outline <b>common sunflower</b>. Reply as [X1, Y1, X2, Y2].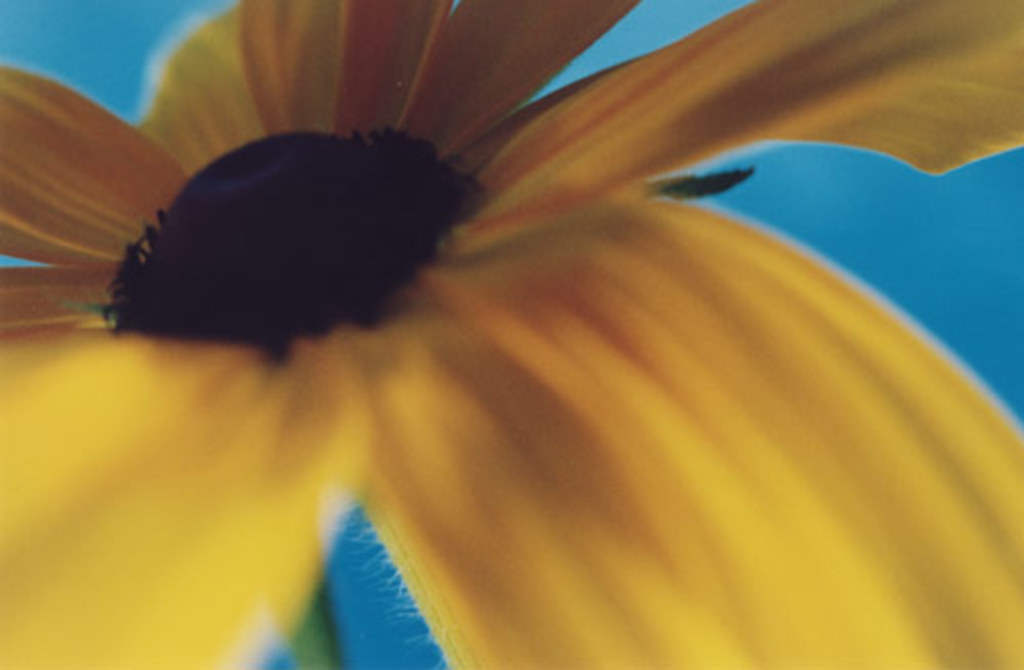
[0, 0, 1022, 668].
